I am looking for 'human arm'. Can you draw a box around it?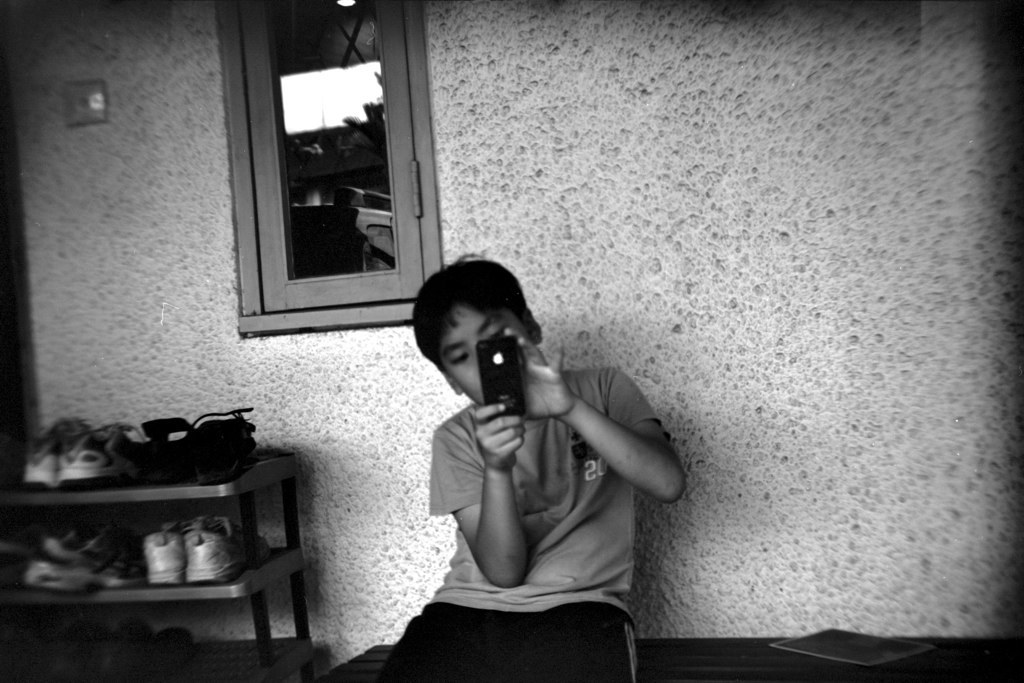
Sure, the bounding box is l=550, t=376, r=691, b=529.
